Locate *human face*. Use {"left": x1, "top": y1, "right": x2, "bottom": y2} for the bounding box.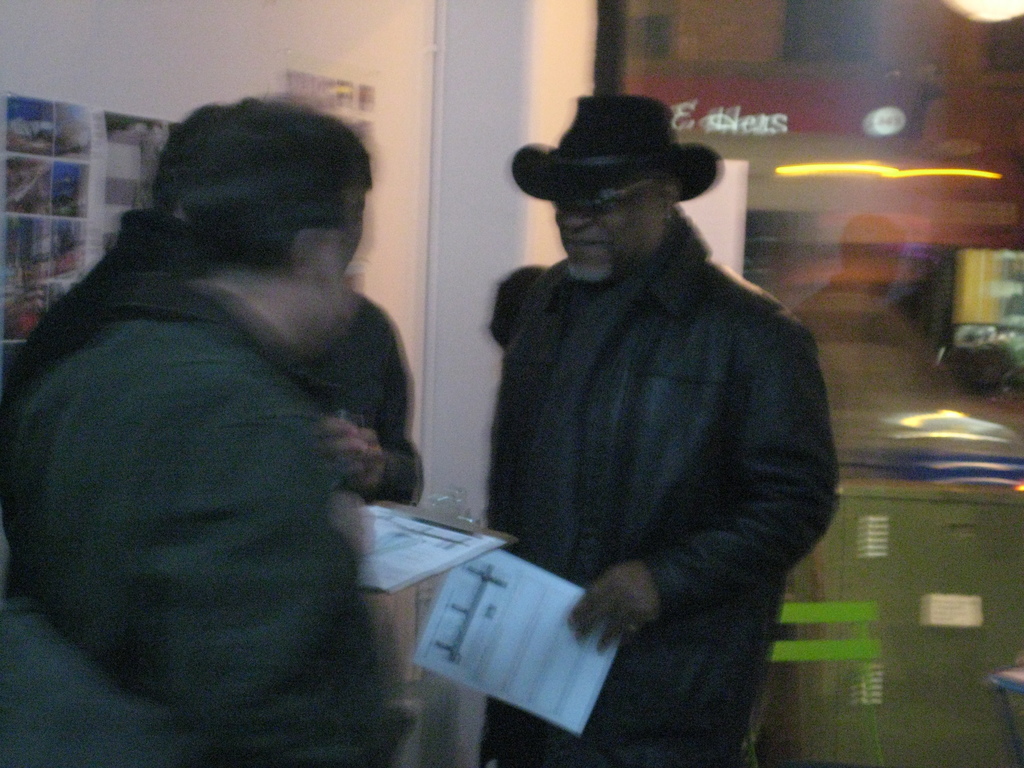
{"left": 552, "top": 174, "right": 671, "bottom": 282}.
